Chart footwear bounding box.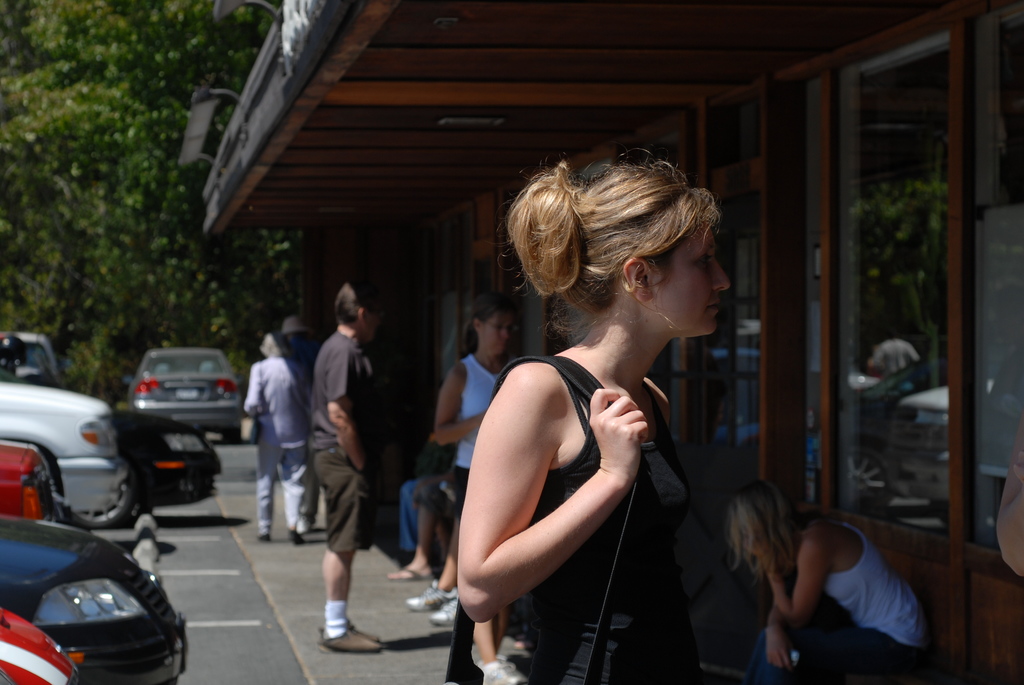
Charted: detection(284, 528, 307, 544).
